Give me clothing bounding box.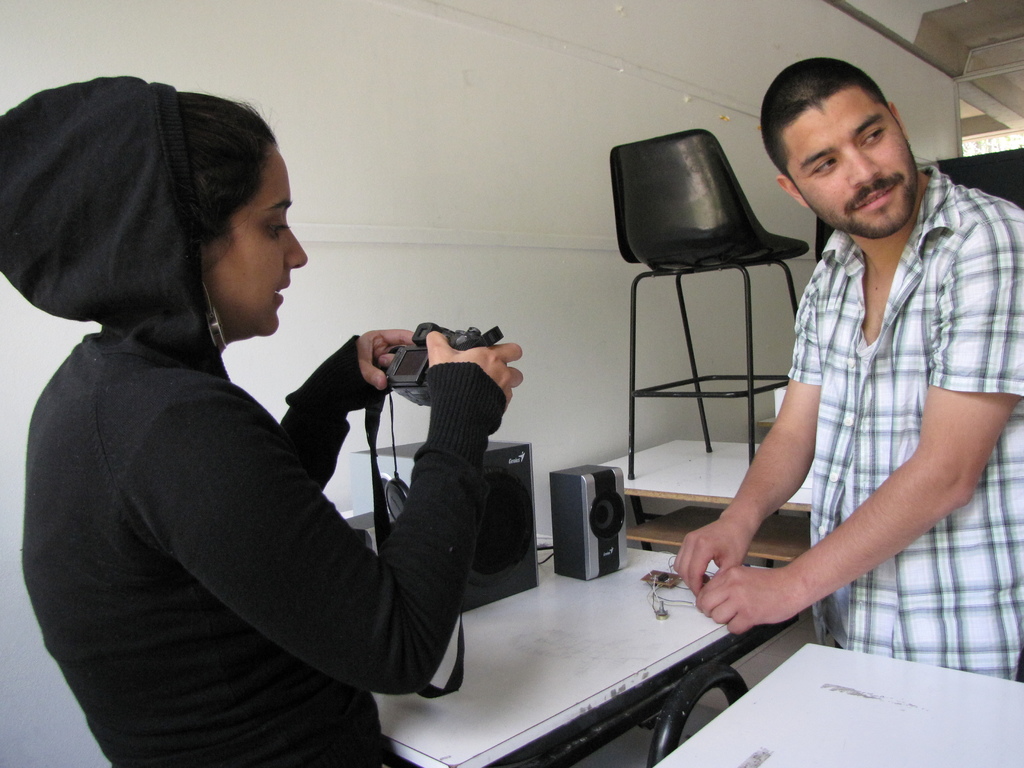
[786, 161, 1023, 678].
